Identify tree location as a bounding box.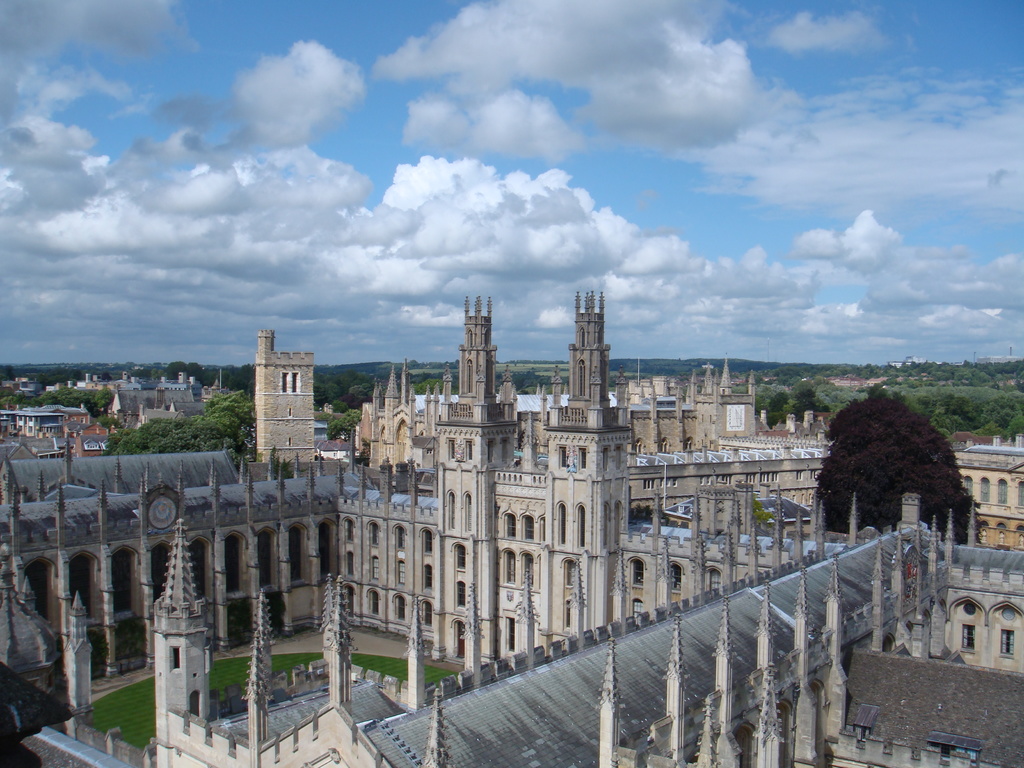
detection(190, 365, 204, 379).
